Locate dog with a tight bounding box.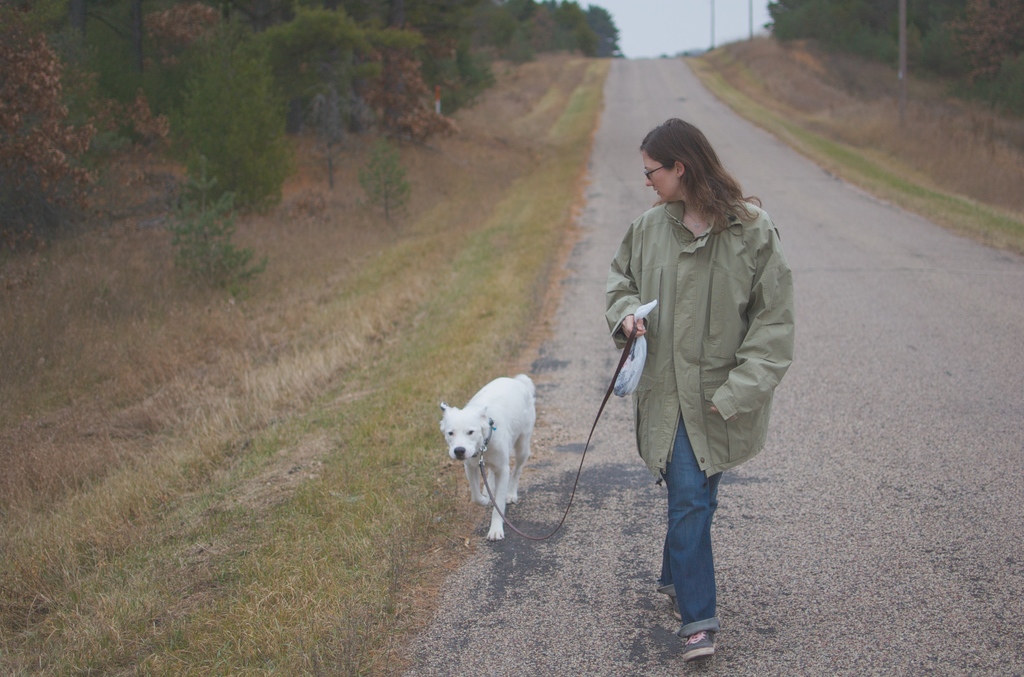
BBox(436, 375, 535, 539).
